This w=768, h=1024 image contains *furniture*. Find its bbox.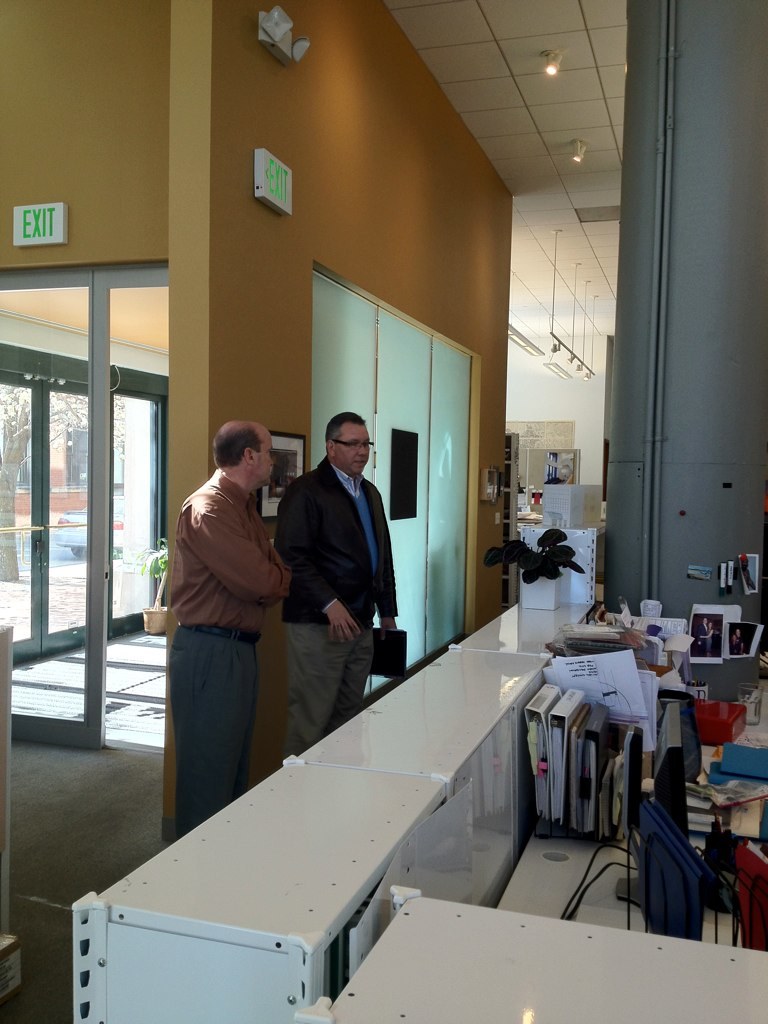
0,625,23,1001.
